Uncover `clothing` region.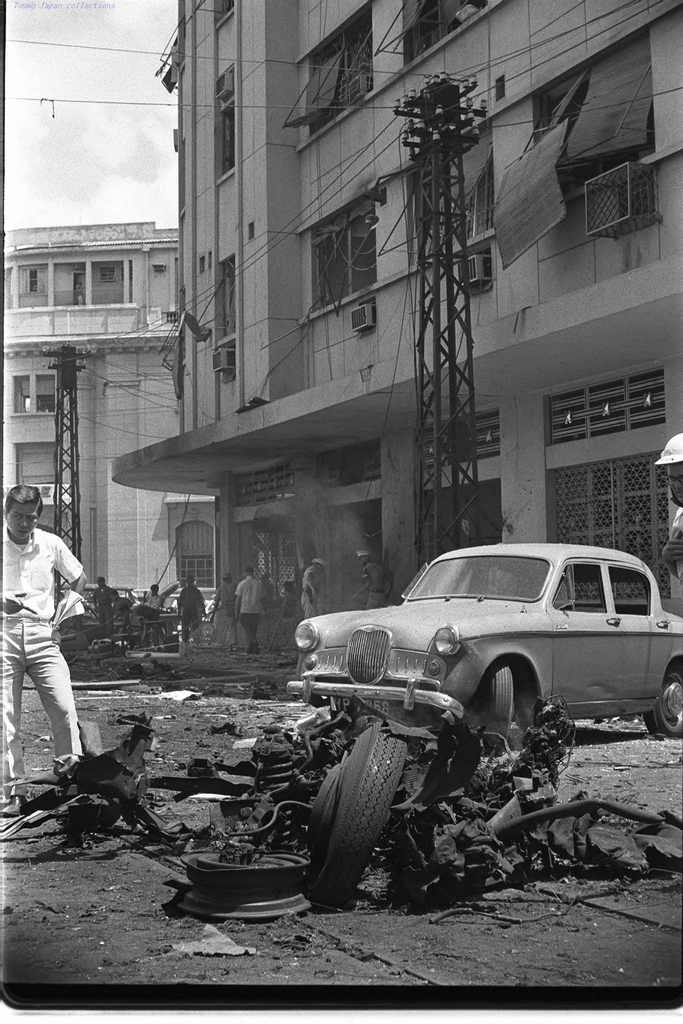
Uncovered: <bbox>231, 577, 265, 652</bbox>.
